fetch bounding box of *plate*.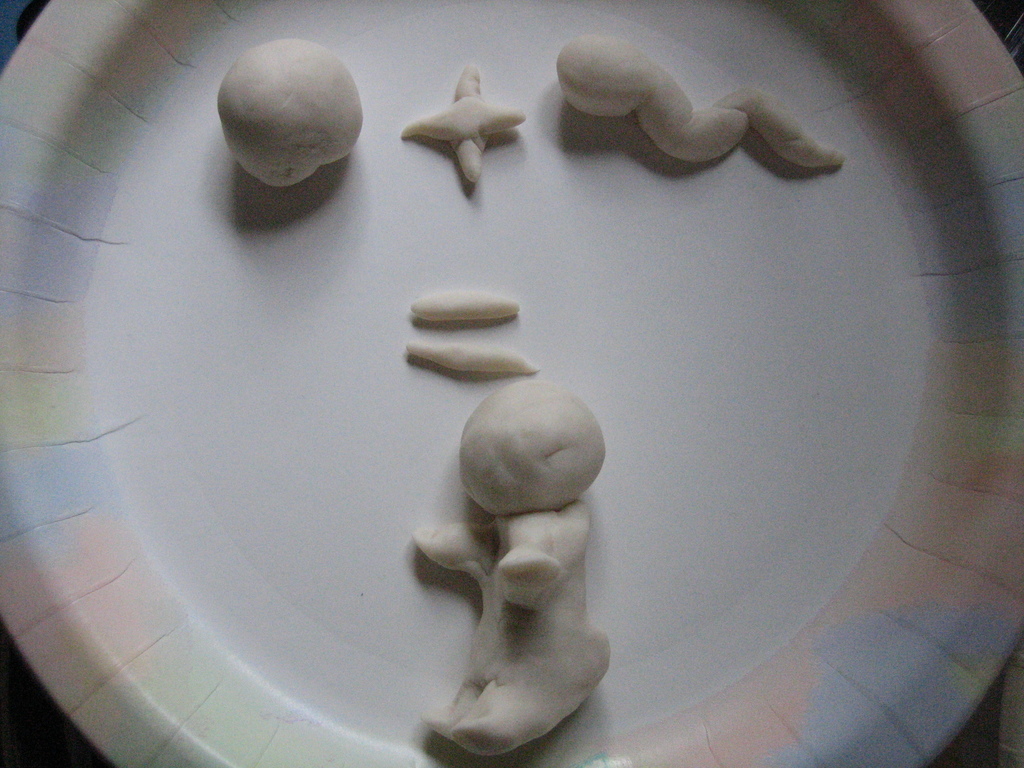
Bbox: bbox(0, 0, 1023, 767).
